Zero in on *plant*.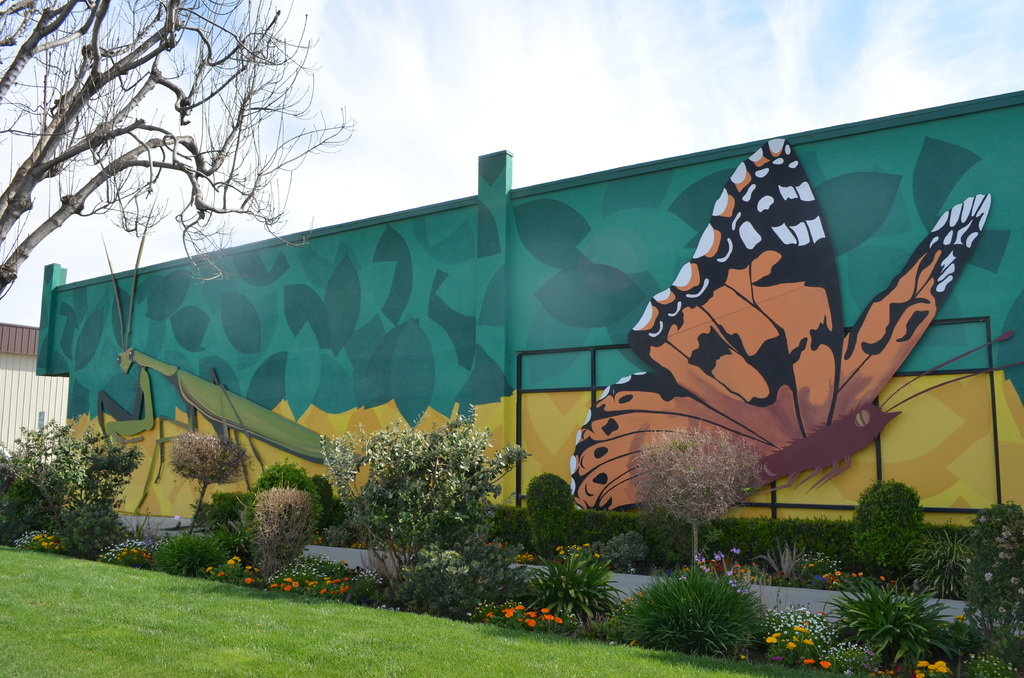
Zeroed in: (195,557,277,586).
